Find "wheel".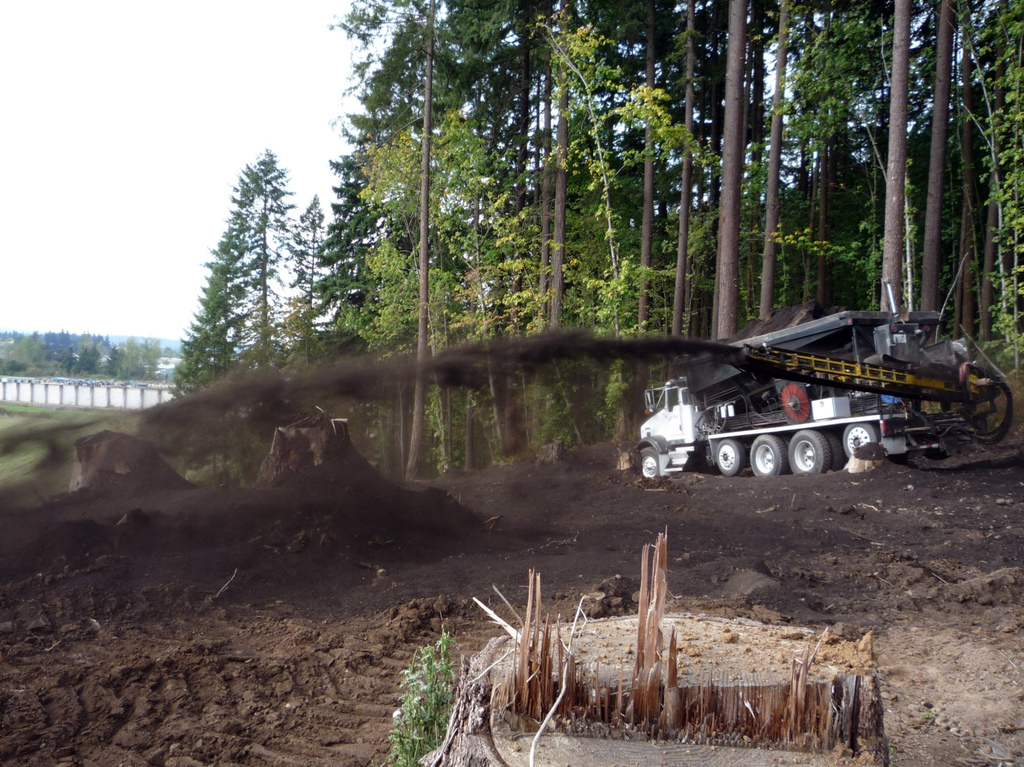
<region>822, 431, 844, 469</region>.
